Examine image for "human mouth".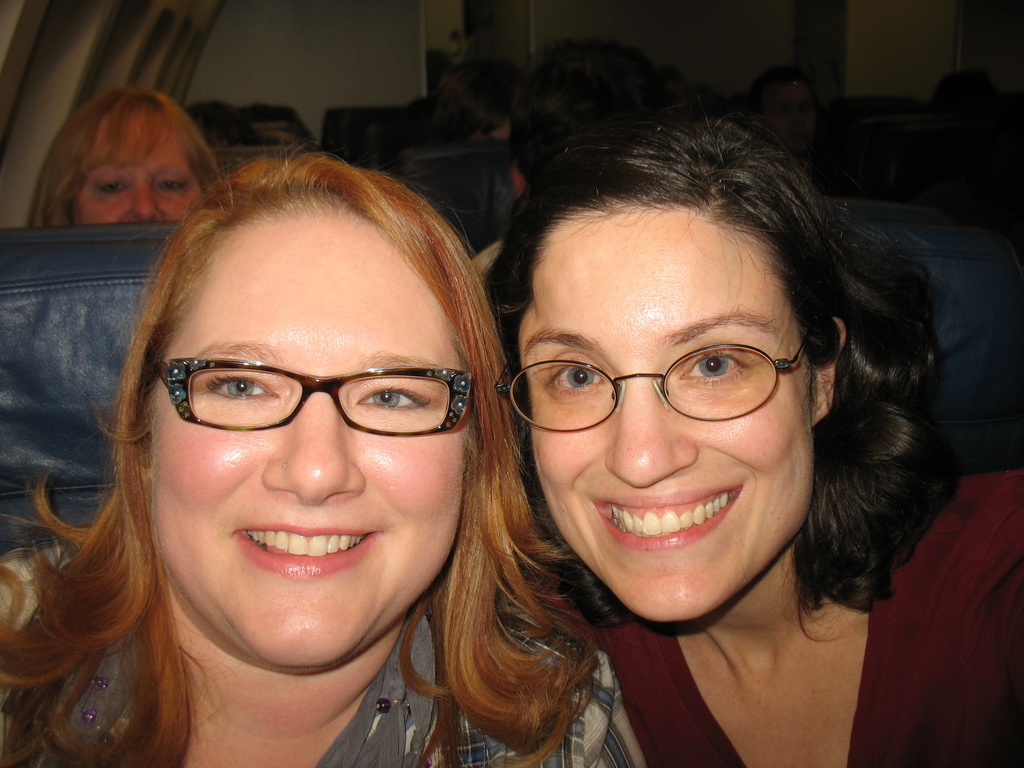
Examination result: bbox=[595, 474, 755, 554].
